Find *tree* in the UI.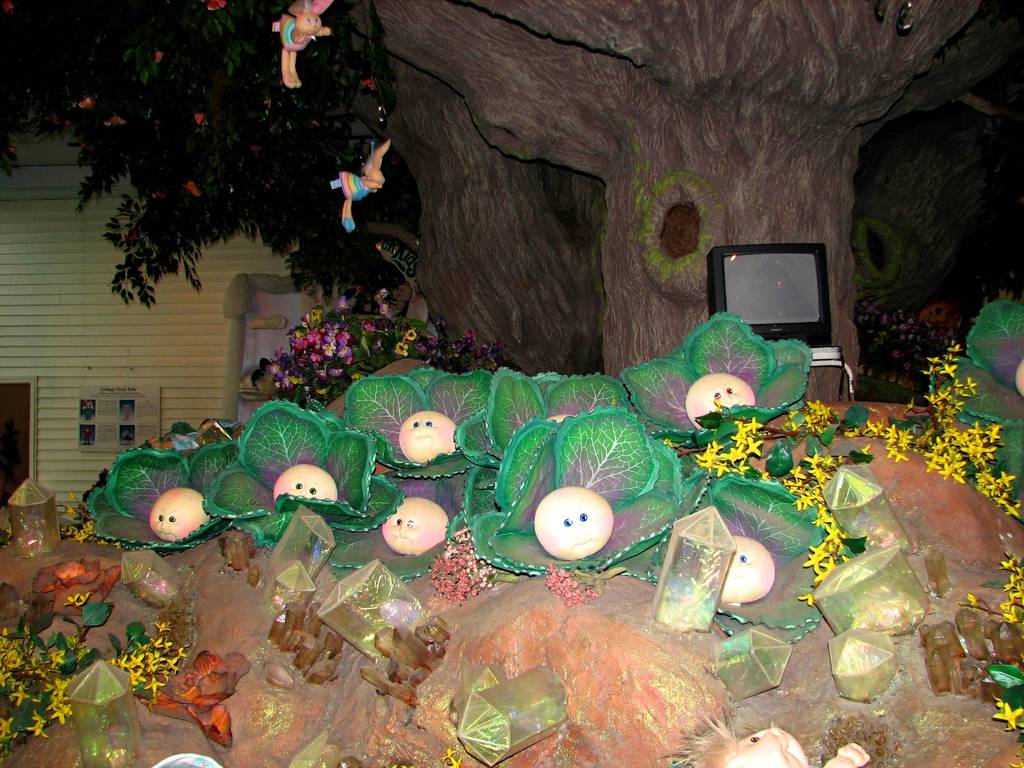
UI element at [0,0,1023,417].
